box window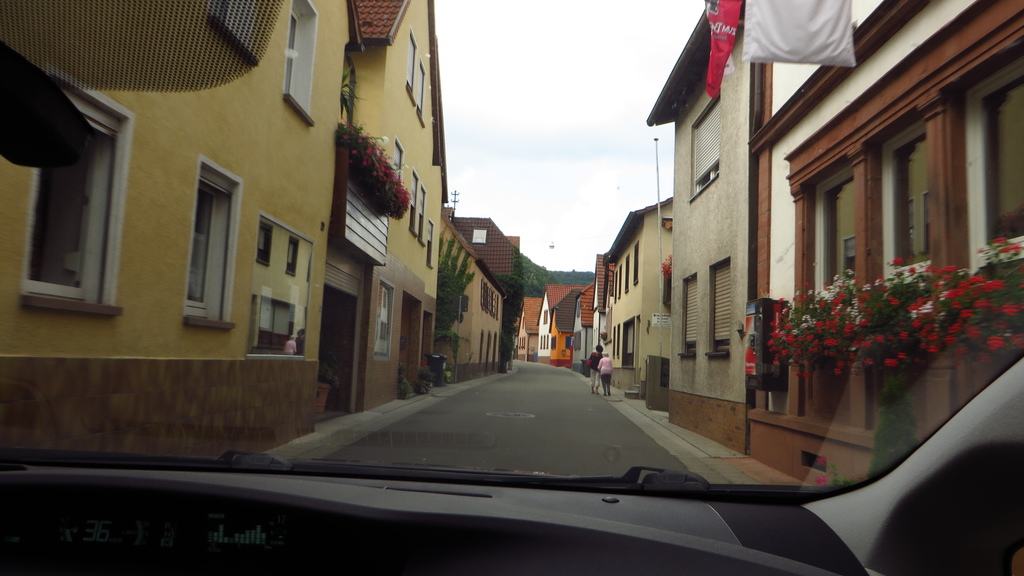
{"left": 416, "top": 183, "right": 428, "bottom": 246}
